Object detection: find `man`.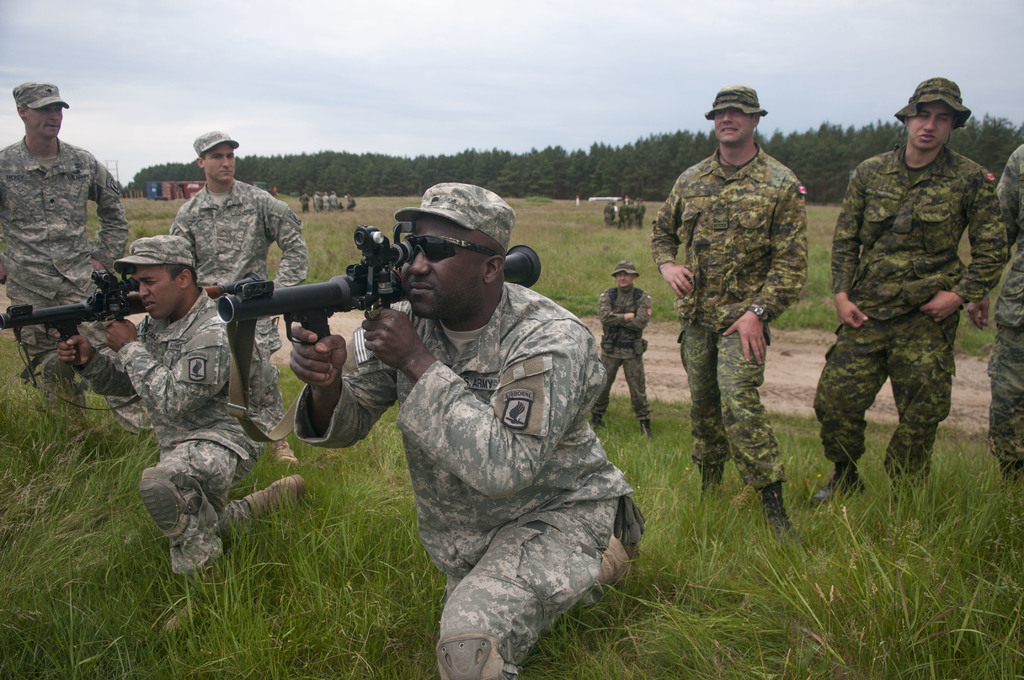
[x1=649, y1=85, x2=808, y2=542].
